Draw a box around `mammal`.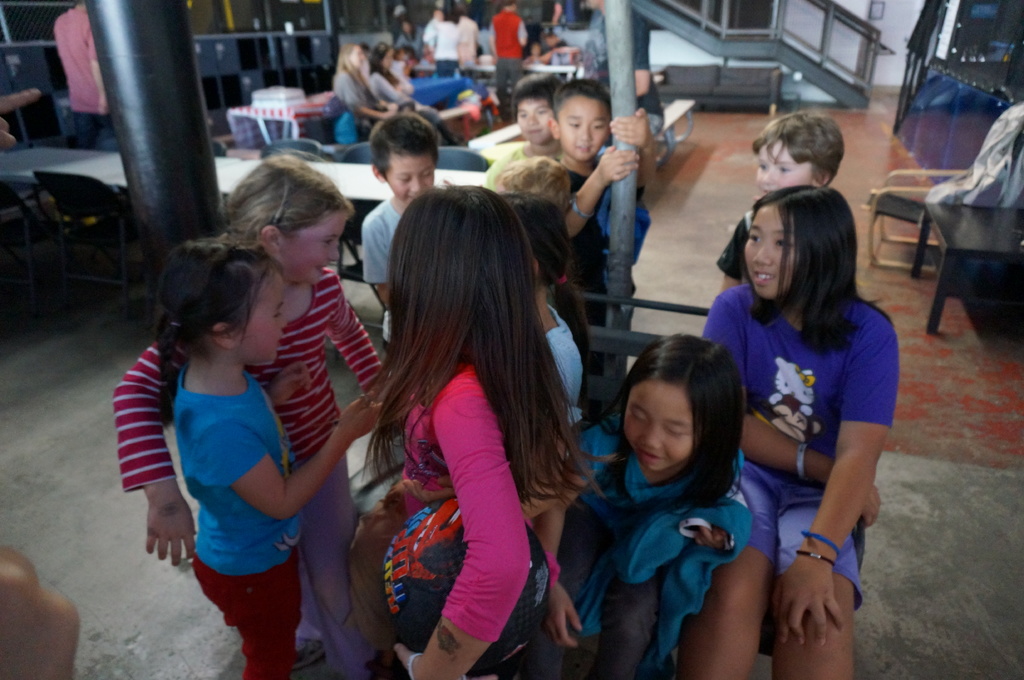
locate(545, 72, 655, 383).
